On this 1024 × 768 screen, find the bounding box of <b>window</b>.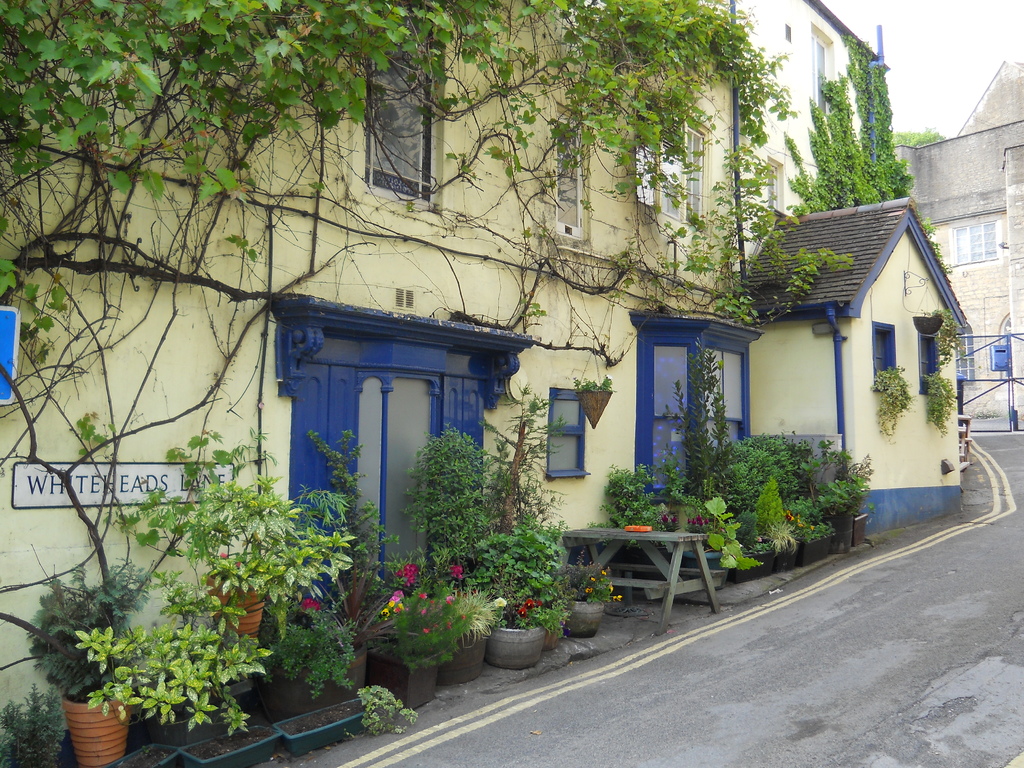
Bounding box: [x1=633, y1=316, x2=759, y2=521].
